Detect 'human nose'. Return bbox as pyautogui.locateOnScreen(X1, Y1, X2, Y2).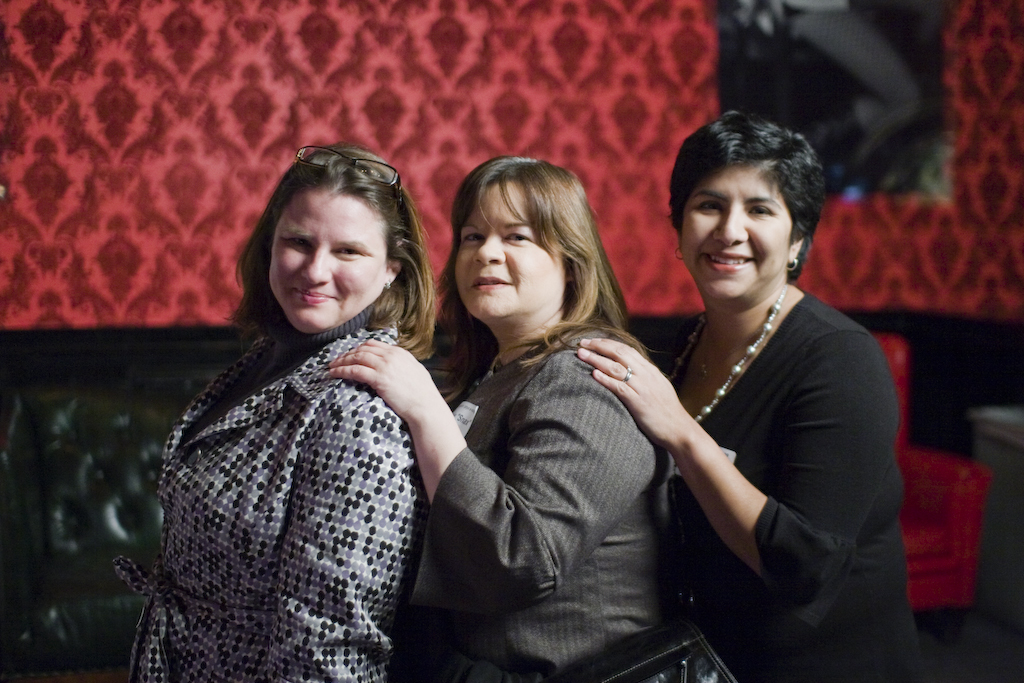
pyautogui.locateOnScreen(472, 229, 505, 265).
